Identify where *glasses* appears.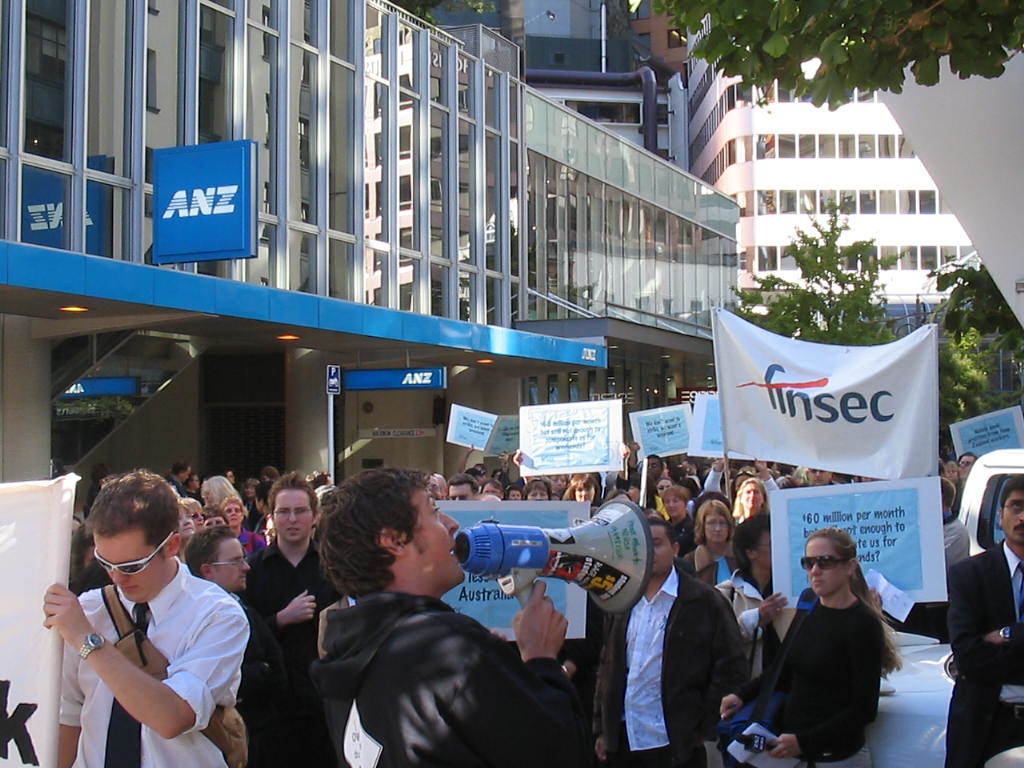
Appears at <bbox>807, 469, 824, 473</bbox>.
